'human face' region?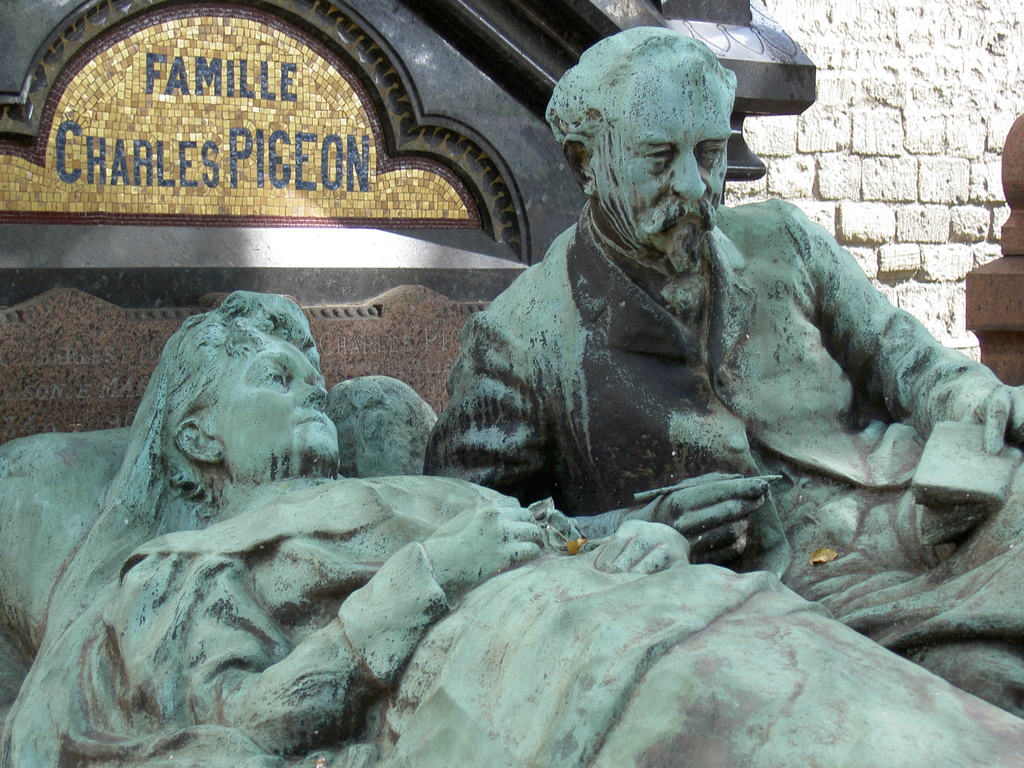
213,340,343,484
